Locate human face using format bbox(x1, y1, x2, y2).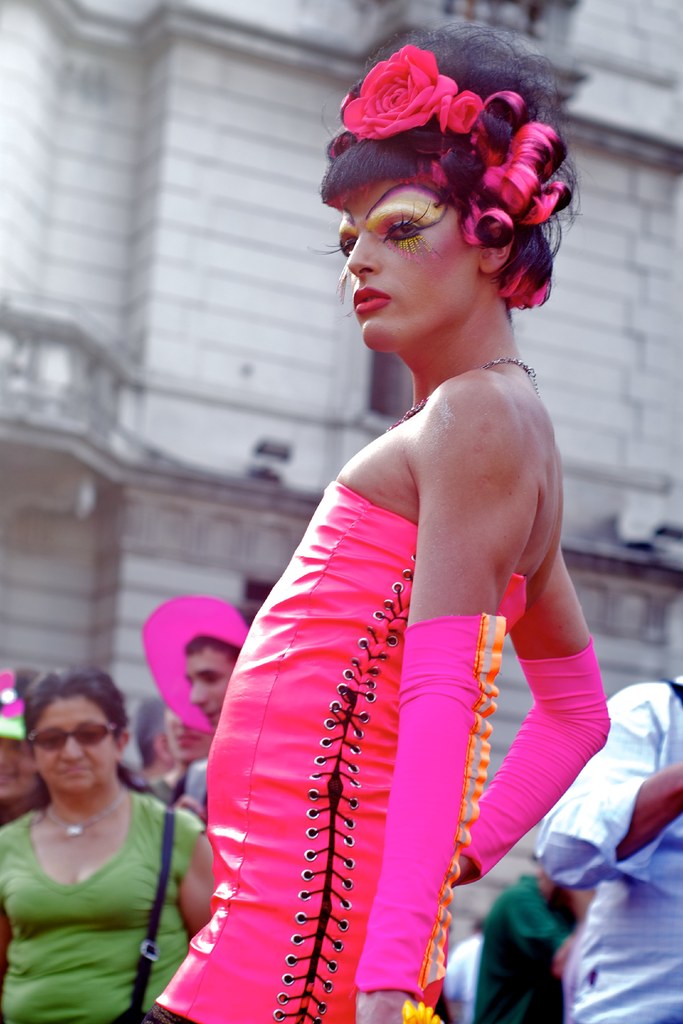
bbox(0, 739, 40, 800).
